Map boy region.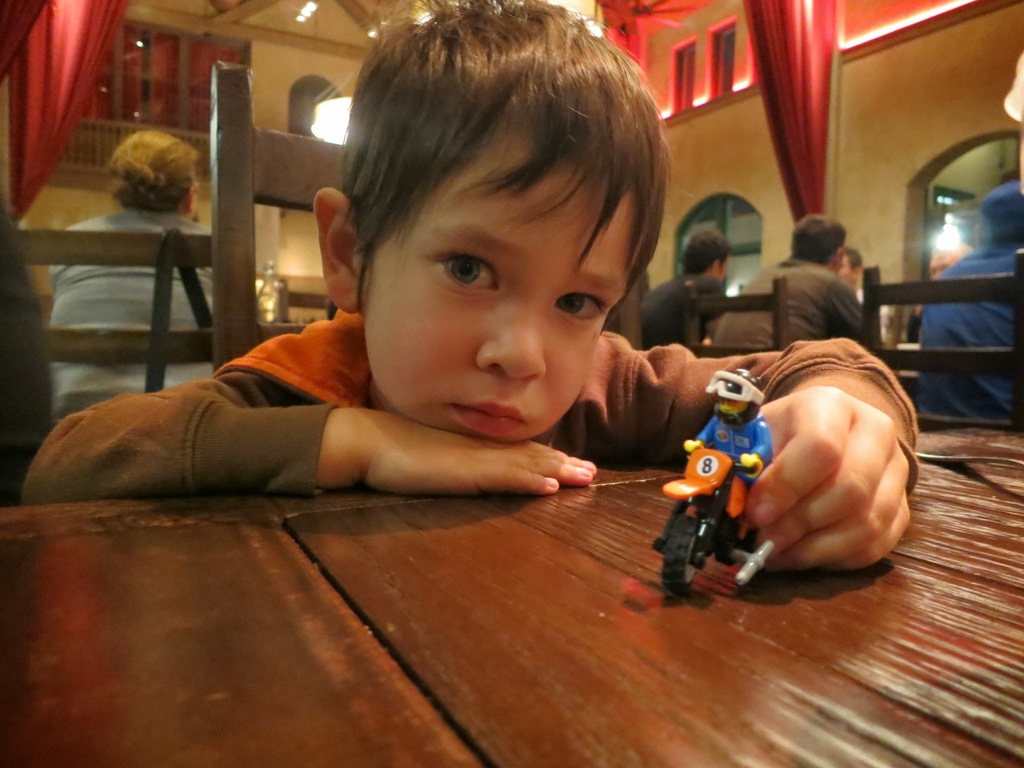
Mapped to (14, 1, 921, 564).
